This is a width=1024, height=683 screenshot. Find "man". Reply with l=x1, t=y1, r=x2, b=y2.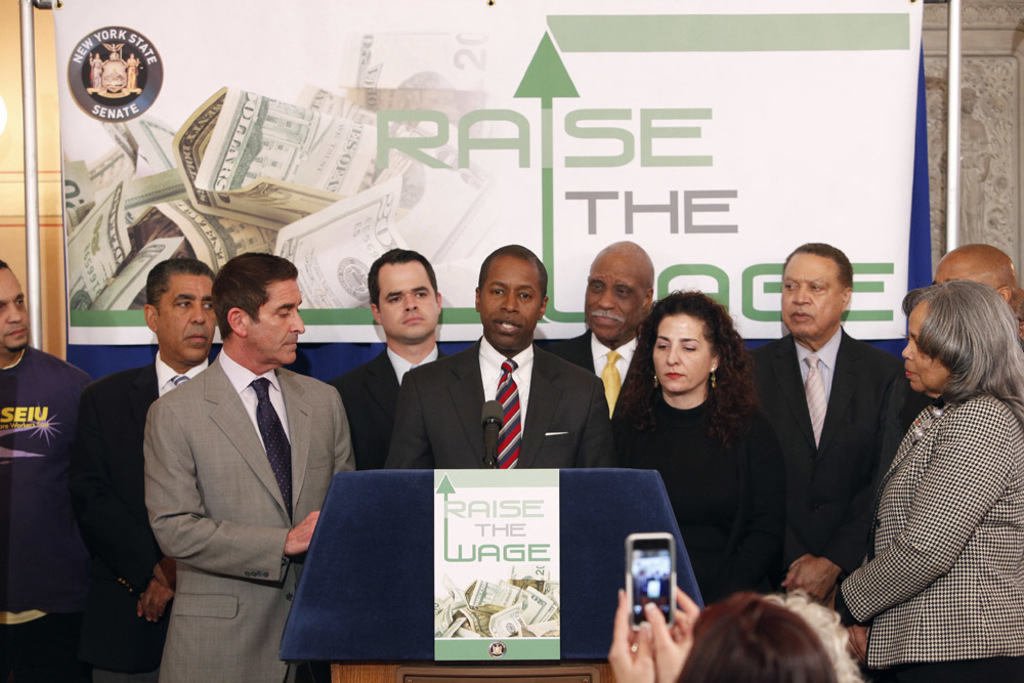
l=331, t=241, r=462, b=467.
